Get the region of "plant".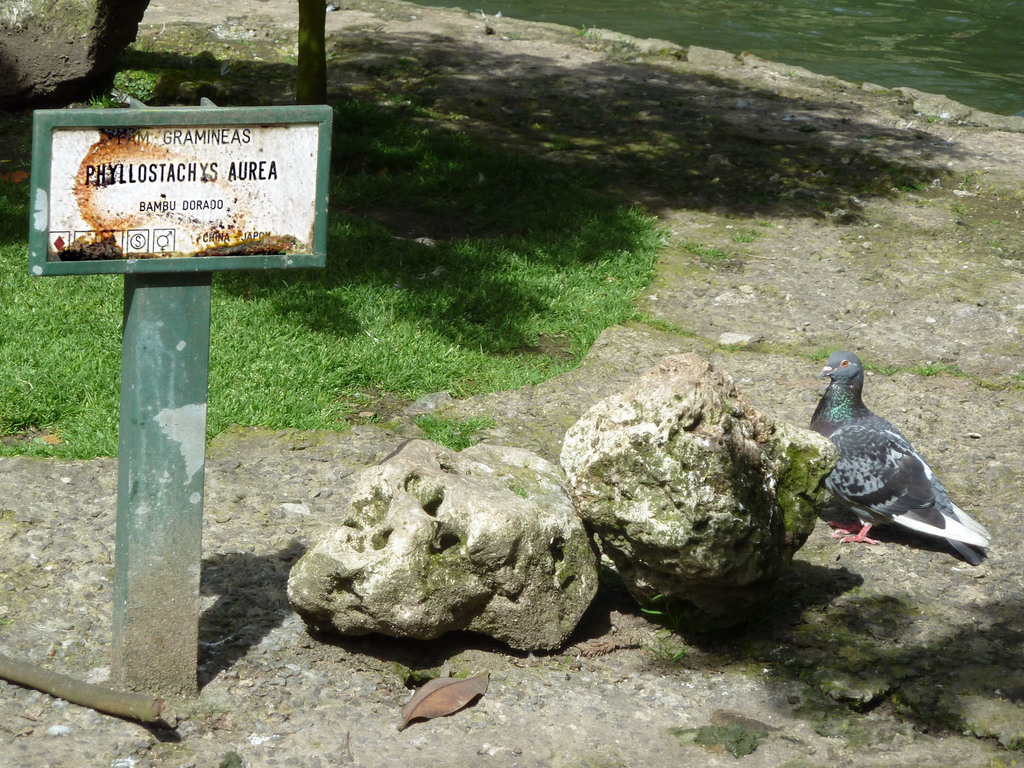
region(511, 483, 528, 497).
